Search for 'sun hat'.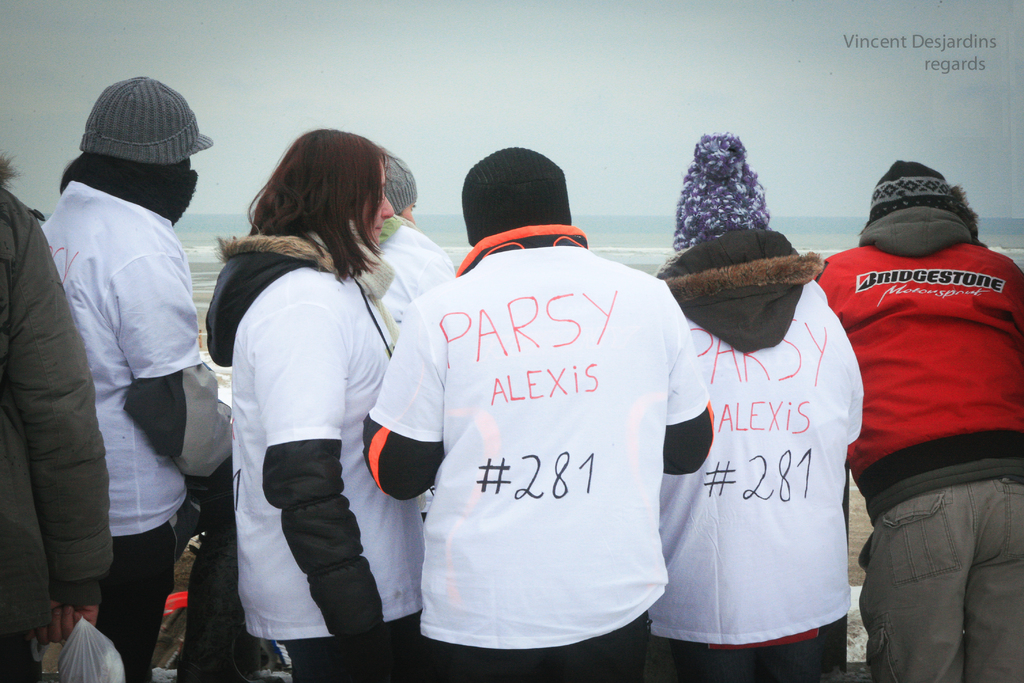
Found at <bbox>671, 131, 769, 247</bbox>.
